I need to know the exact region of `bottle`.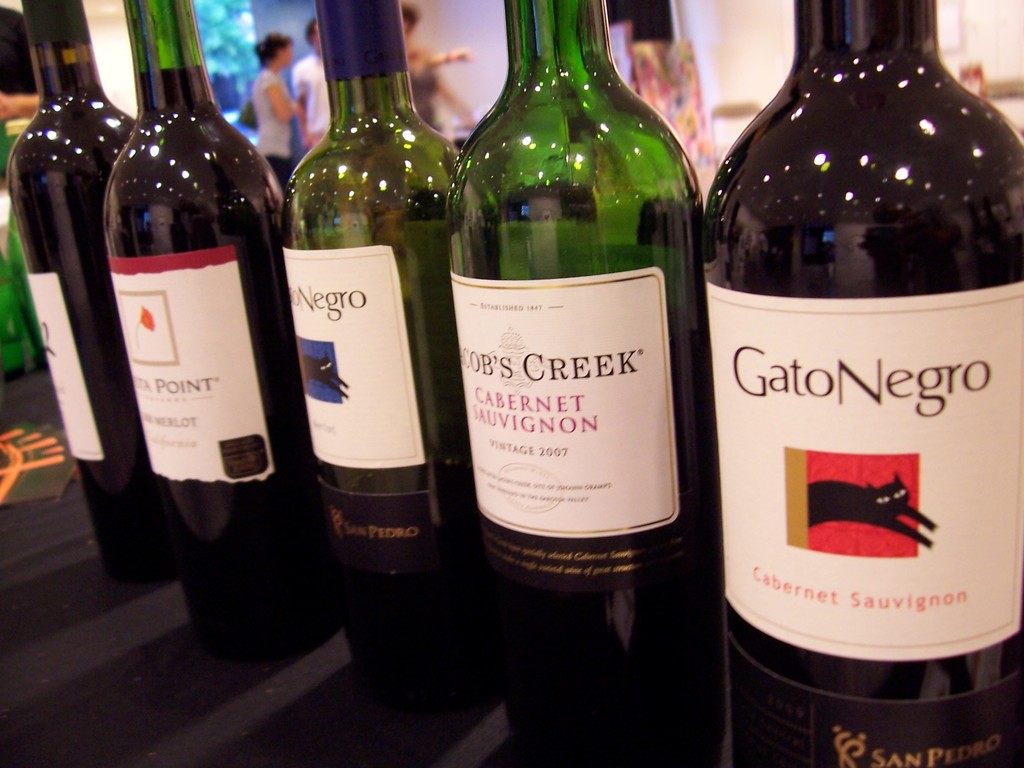
Region: <region>698, 0, 1023, 767</region>.
